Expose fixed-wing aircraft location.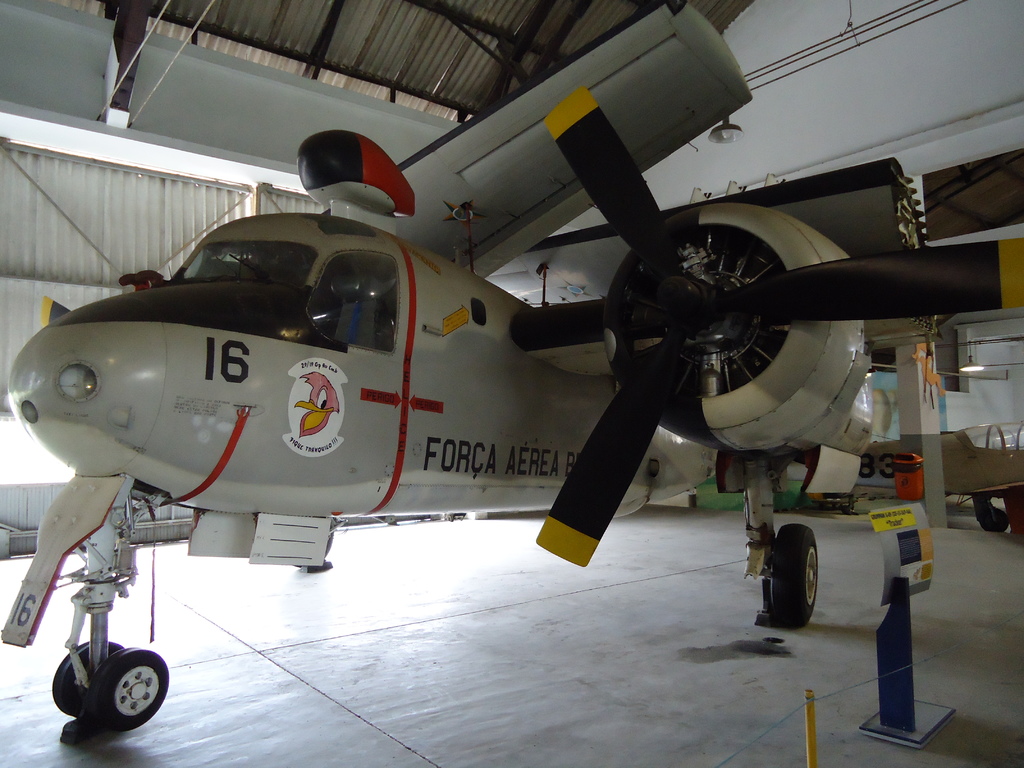
Exposed at bbox(6, 0, 1023, 725).
